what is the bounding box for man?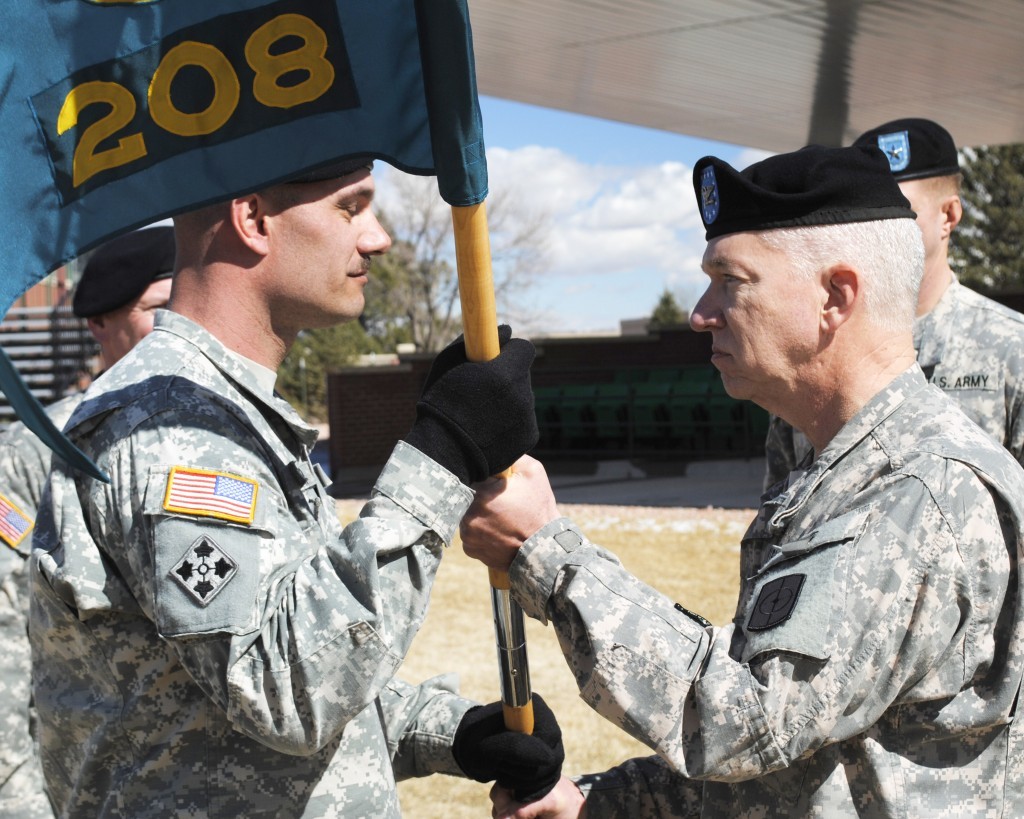
<bbox>480, 139, 1001, 808</bbox>.
